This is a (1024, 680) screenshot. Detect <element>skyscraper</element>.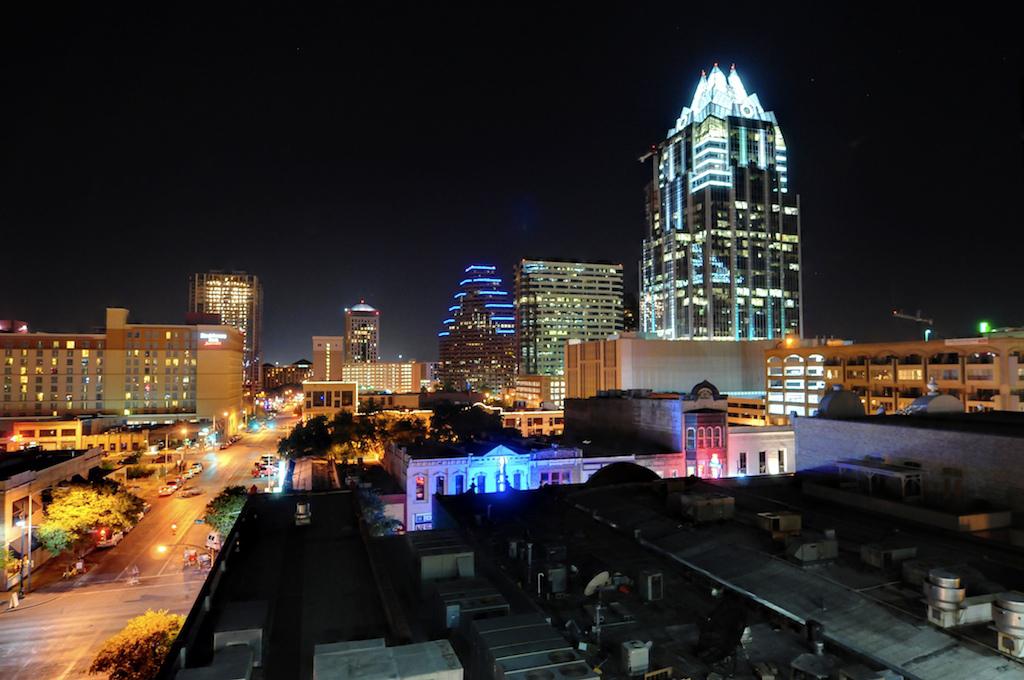
bbox(188, 269, 267, 403).
